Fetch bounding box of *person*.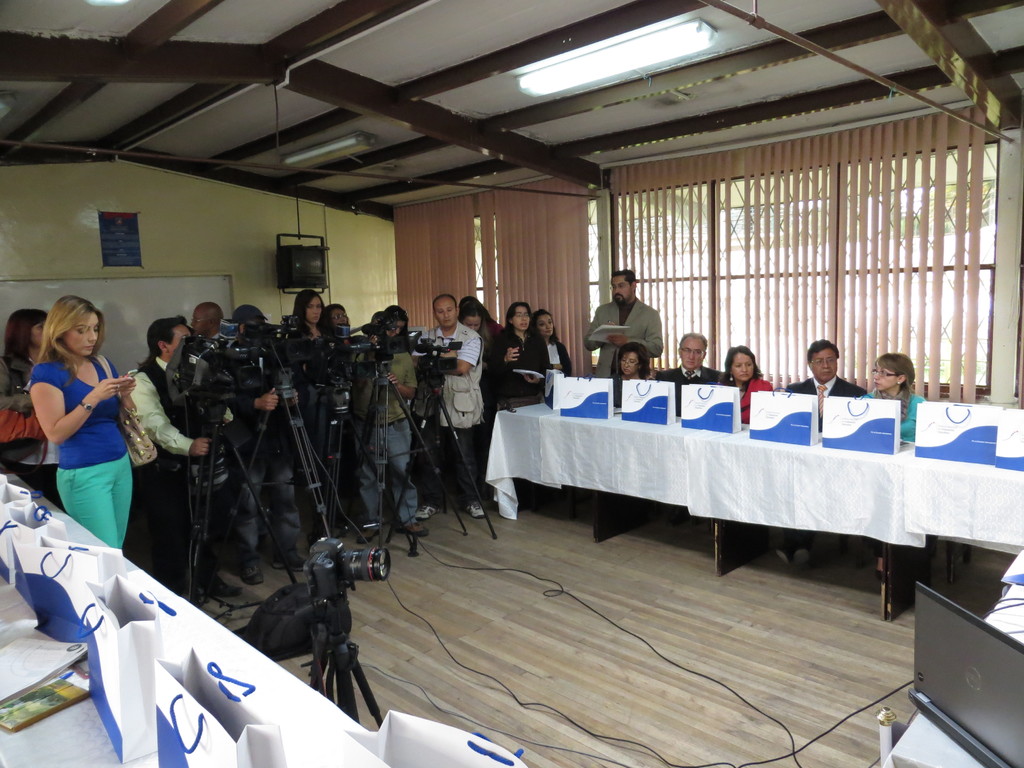
Bbox: l=205, t=299, r=306, b=583.
